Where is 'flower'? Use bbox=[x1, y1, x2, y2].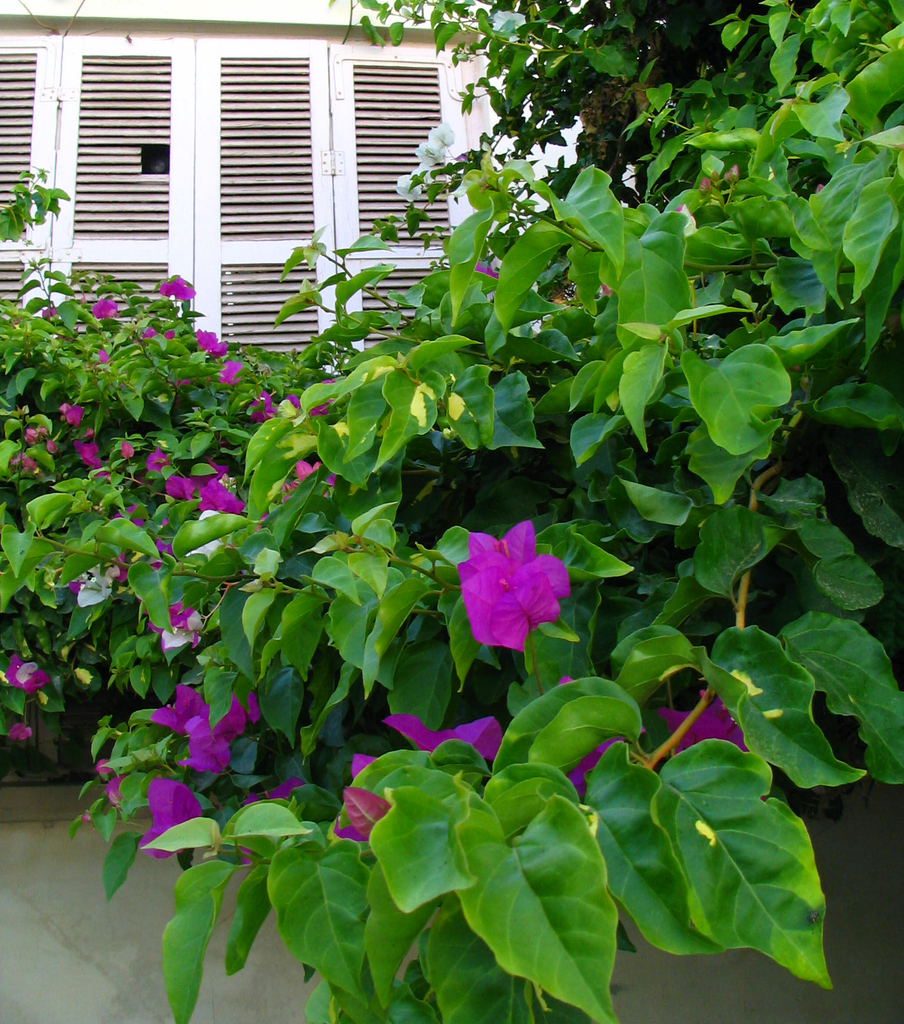
bbox=[392, 124, 459, 206].
